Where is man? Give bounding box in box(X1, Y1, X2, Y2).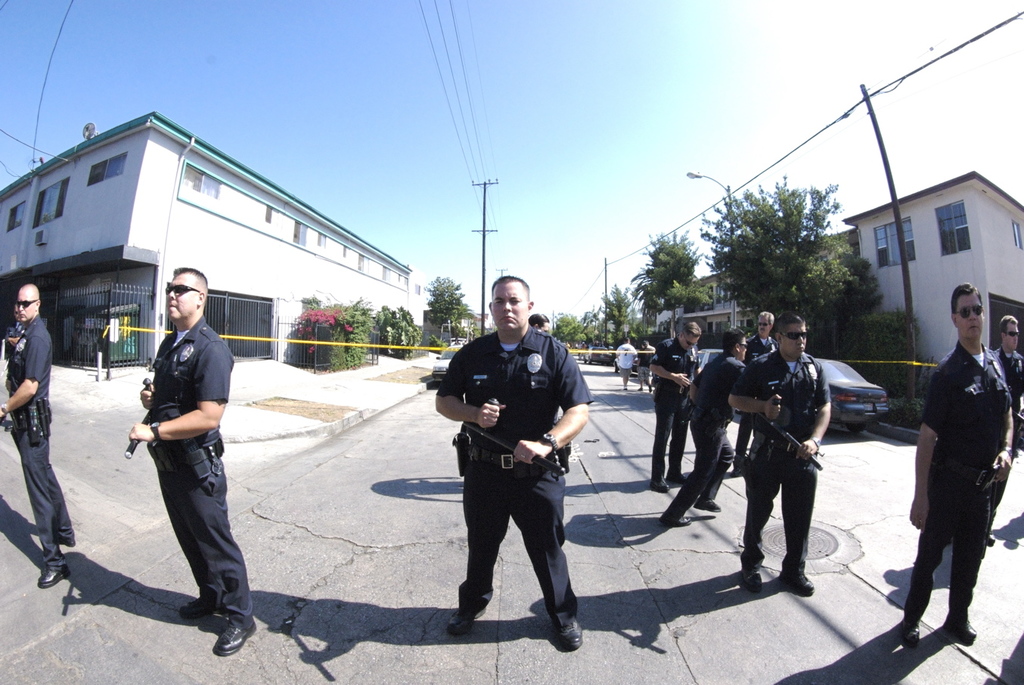
box(646, 318, 694, 488).
